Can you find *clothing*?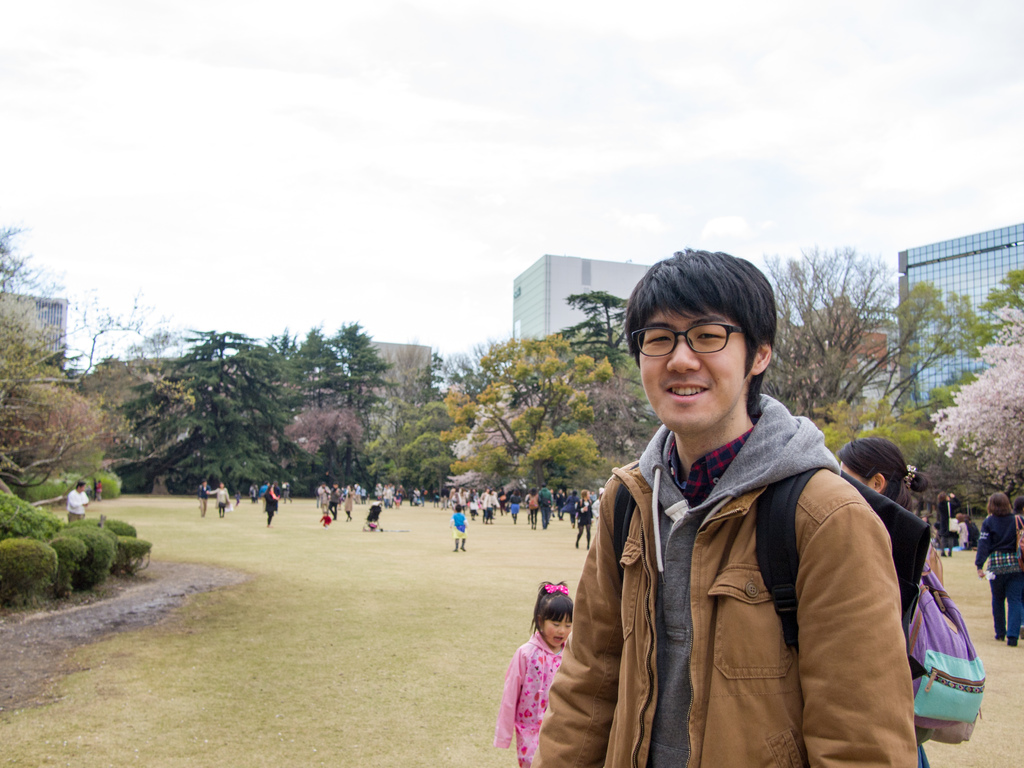
Yes, bounding box: (left=451, top=523, right=463, bottom=539).
